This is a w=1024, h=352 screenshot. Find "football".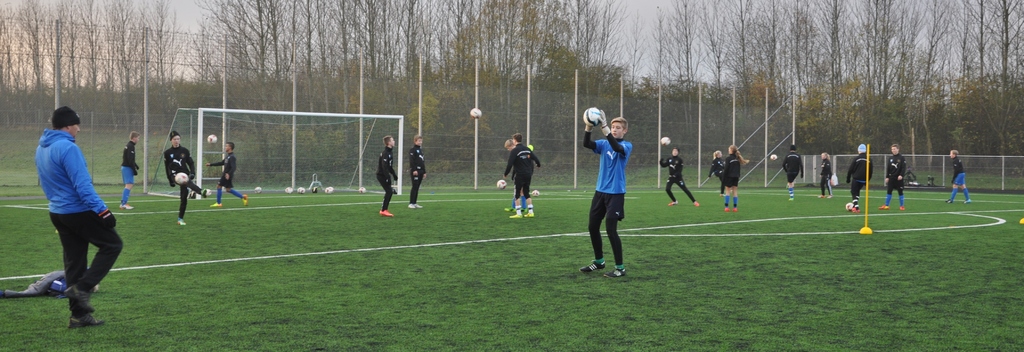
Bounding box: <region>495, 174, 510, 190</region>.
